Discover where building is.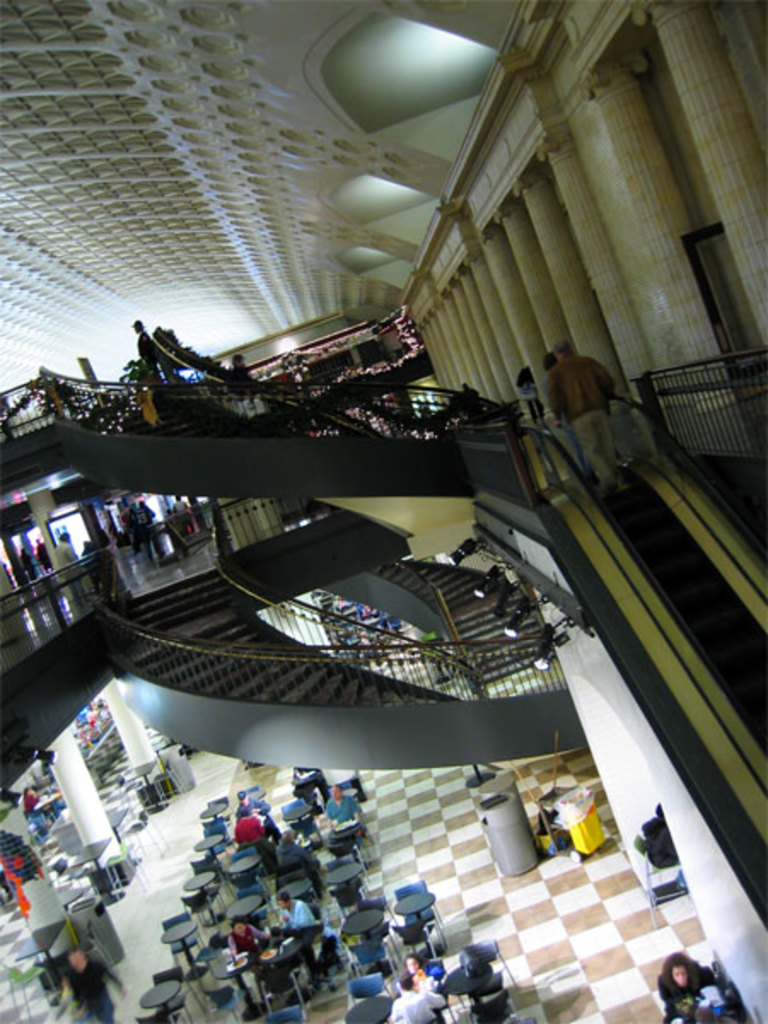
Discovered at [0,0,766,1022].
